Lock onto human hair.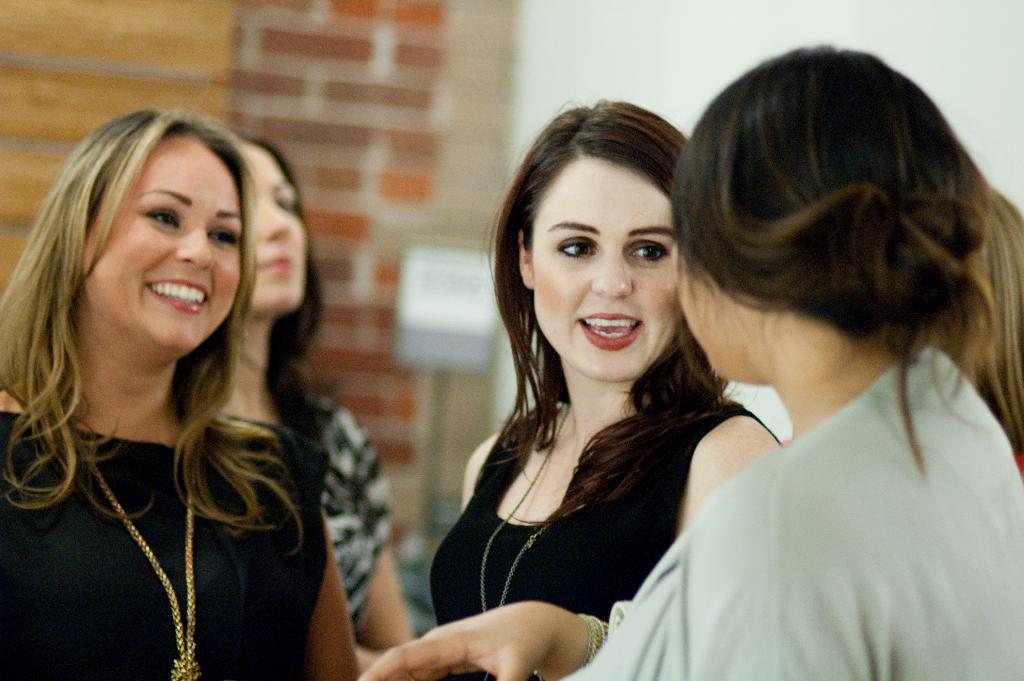
Locked: <box>479,99,756,525</box>.
